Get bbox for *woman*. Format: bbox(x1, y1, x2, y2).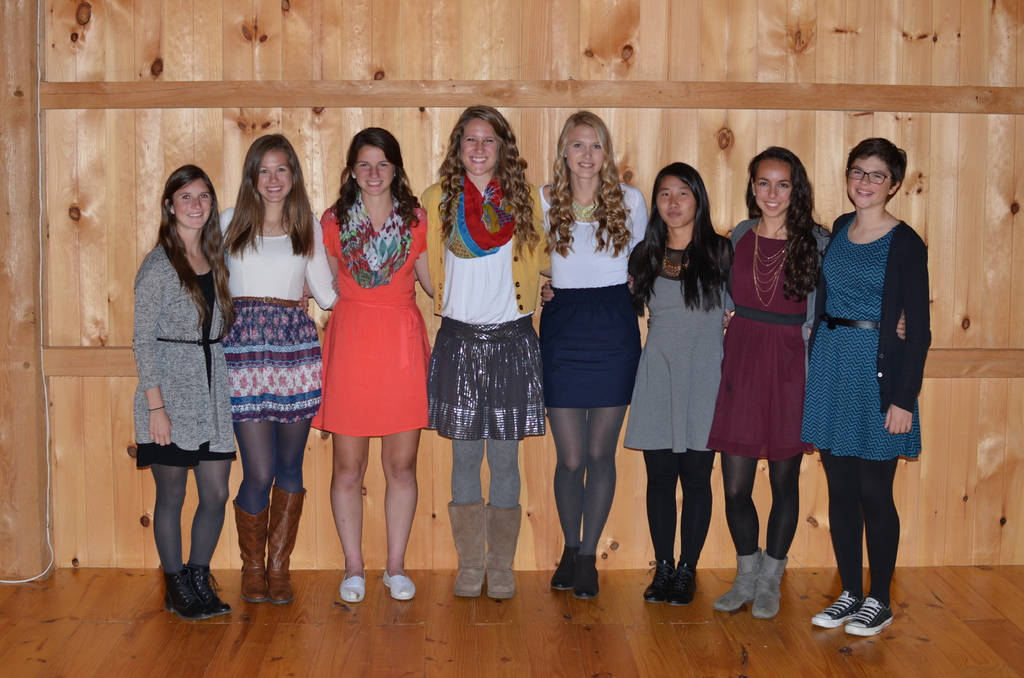
bbox(132, 163, 233, 618).
